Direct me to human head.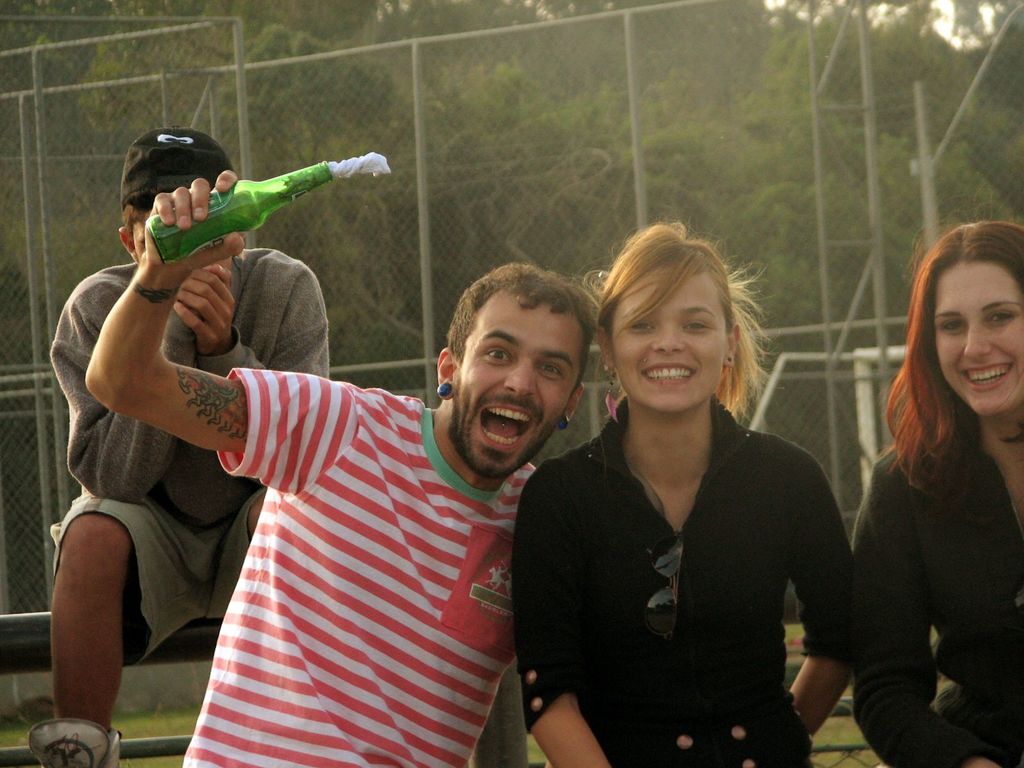
Direction: bbox=(426, 265, 600, 452).
